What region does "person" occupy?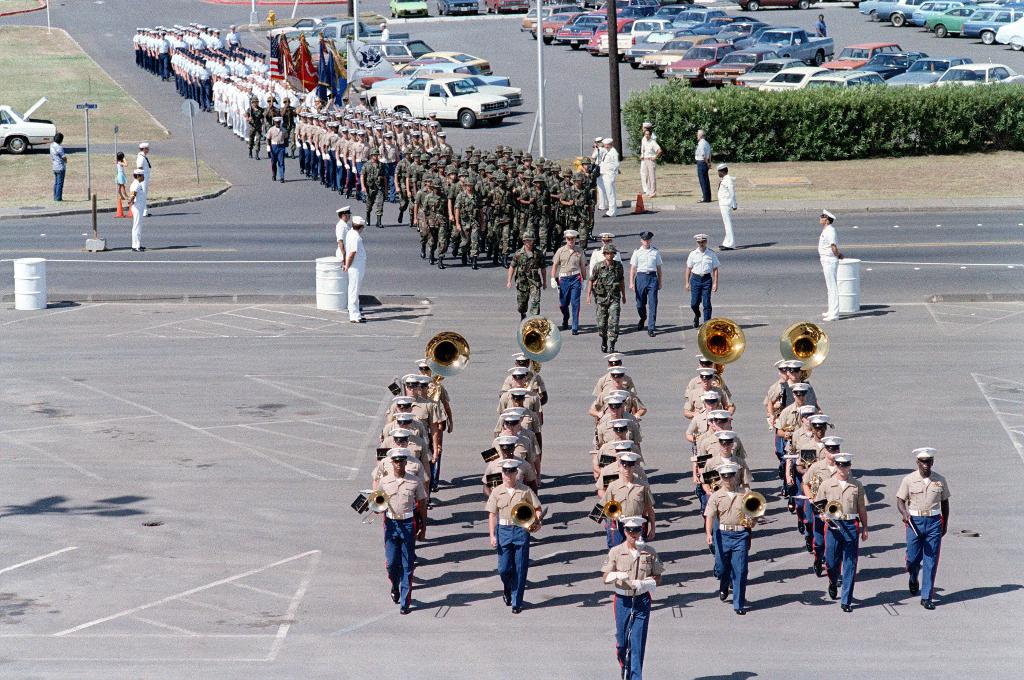
[left=590, top=417, right=645, bottom=464].
